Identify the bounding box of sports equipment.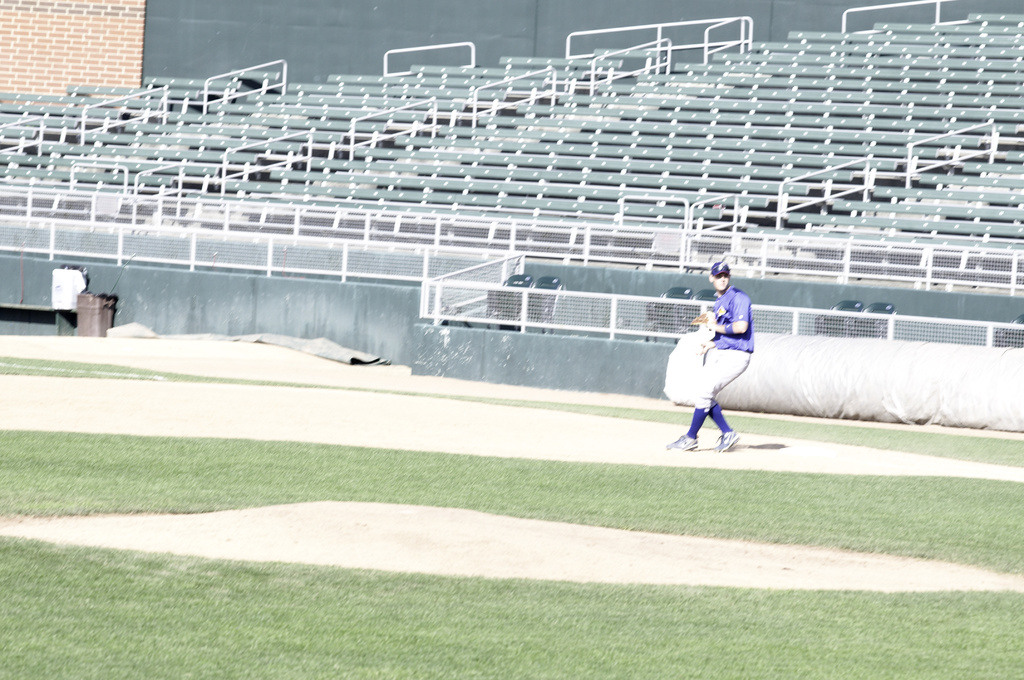
left=717, top=427, right=740, bottom=450.
